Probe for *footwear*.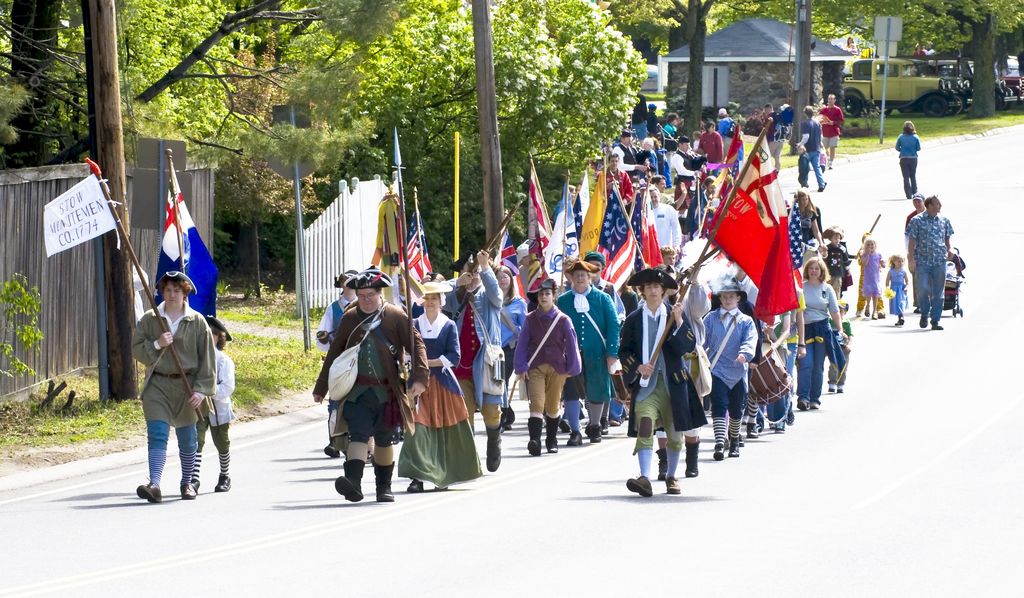
Probe result: Rect(584, 427, 600, 442).
